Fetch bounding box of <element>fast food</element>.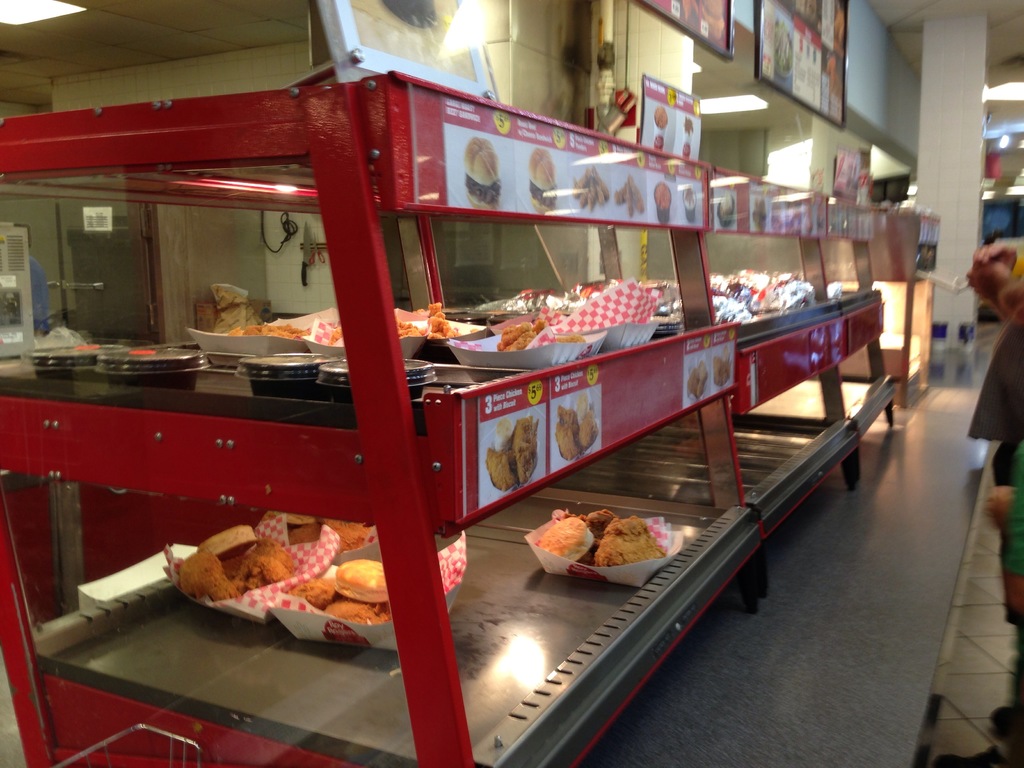
Bbox: [612,175,652,216].
